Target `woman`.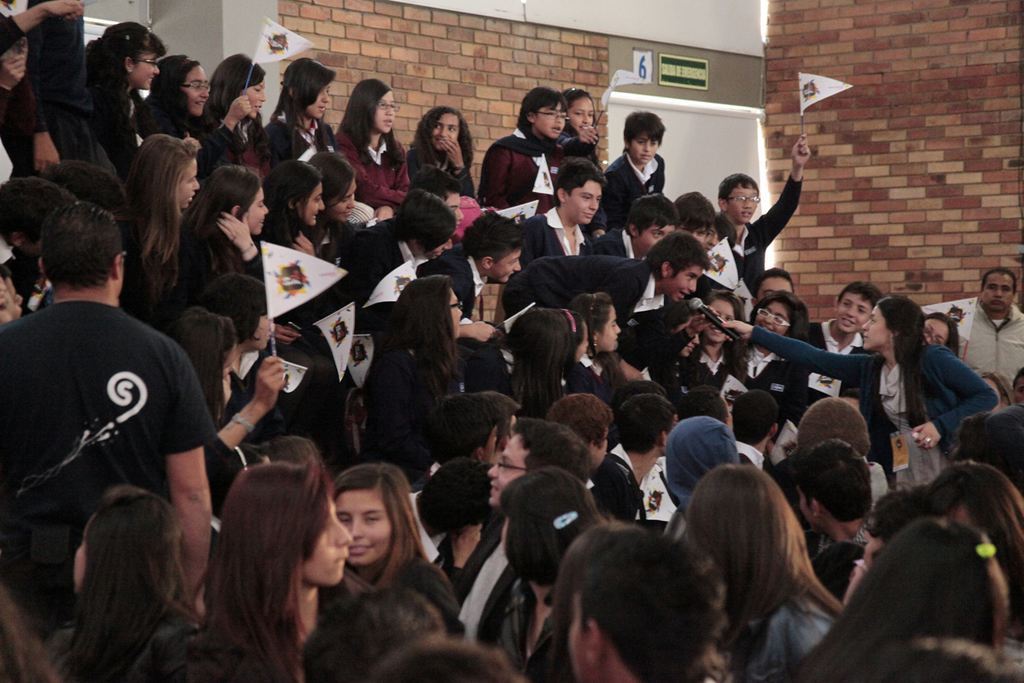
Target region: 328:78:410:214.
